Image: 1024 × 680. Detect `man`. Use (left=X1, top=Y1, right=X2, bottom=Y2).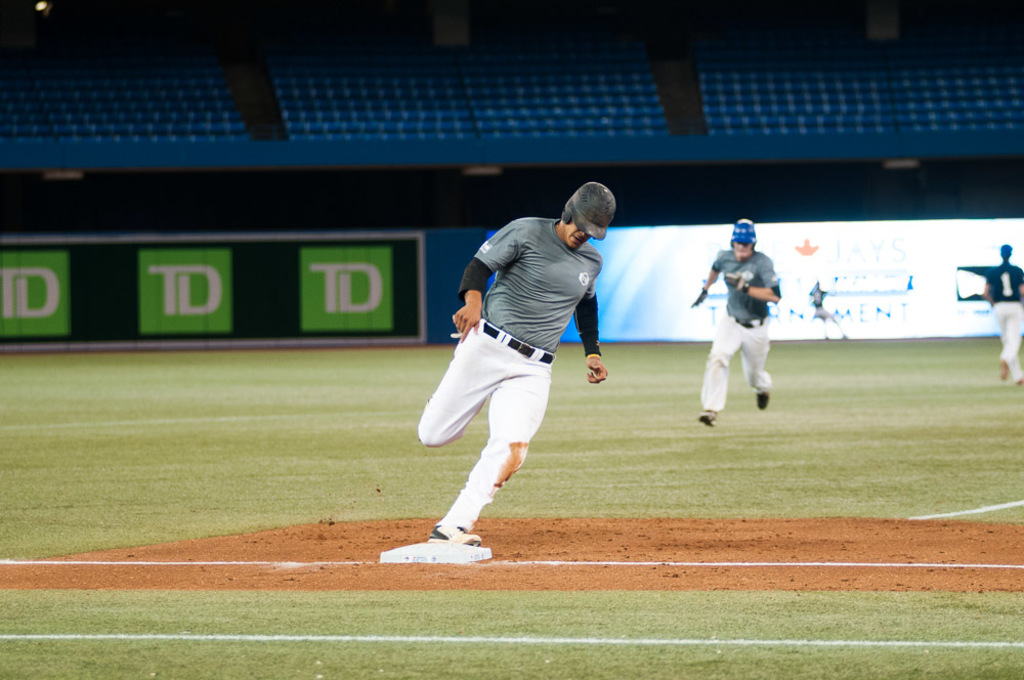
(left=411, top=186, right=624, bottom=565).
